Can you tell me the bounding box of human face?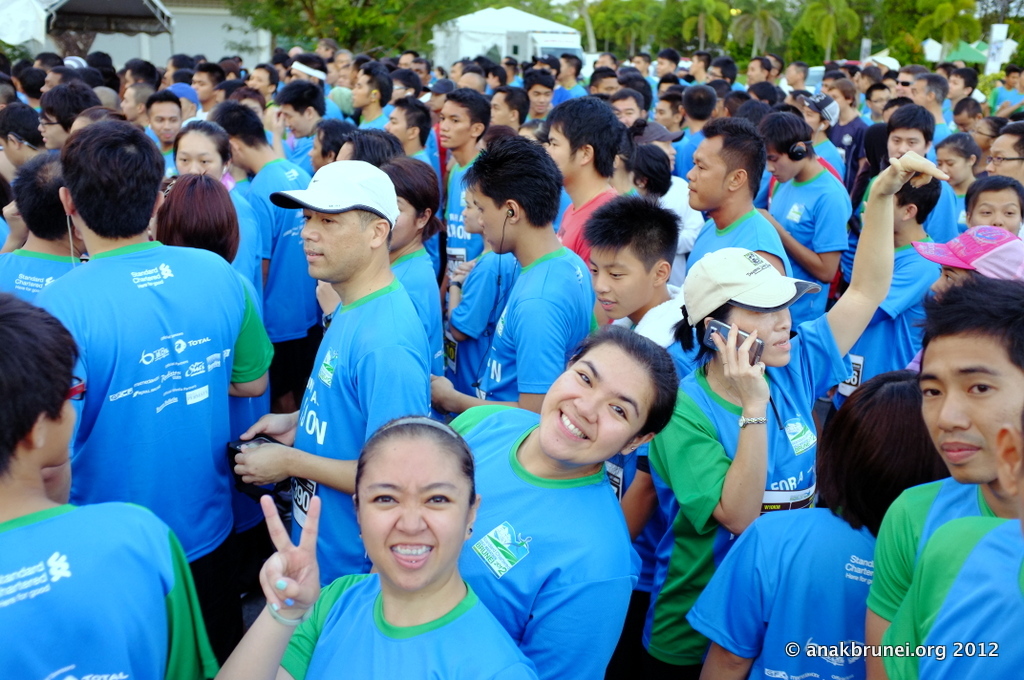
BBox(331, 145, 352, 161).
